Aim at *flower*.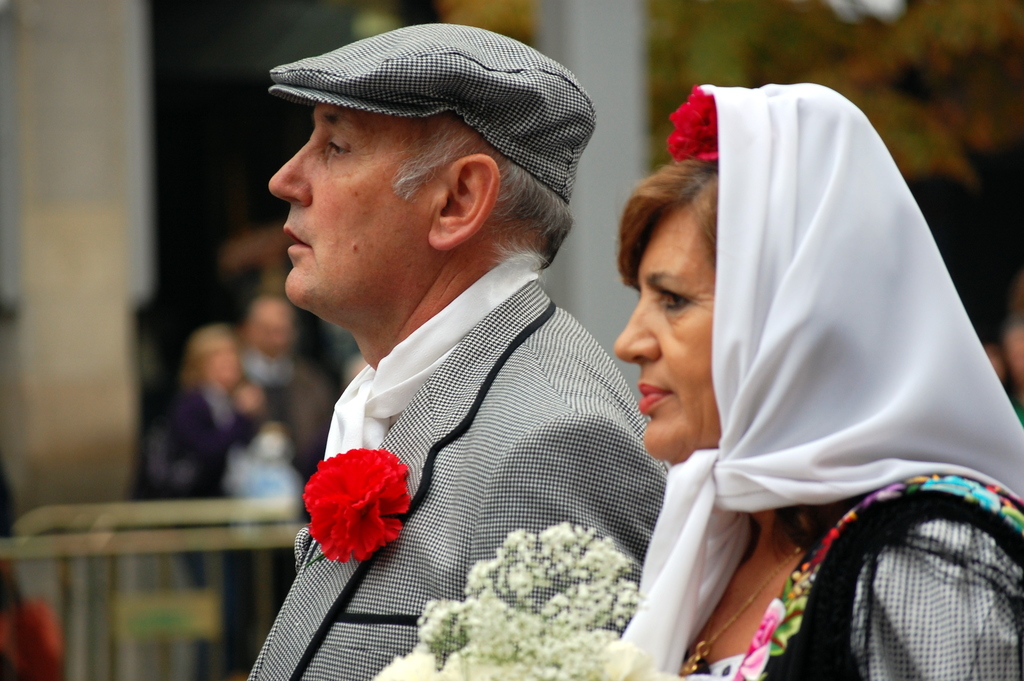
Aimed at l=732, t=596, r=783, b=680.
